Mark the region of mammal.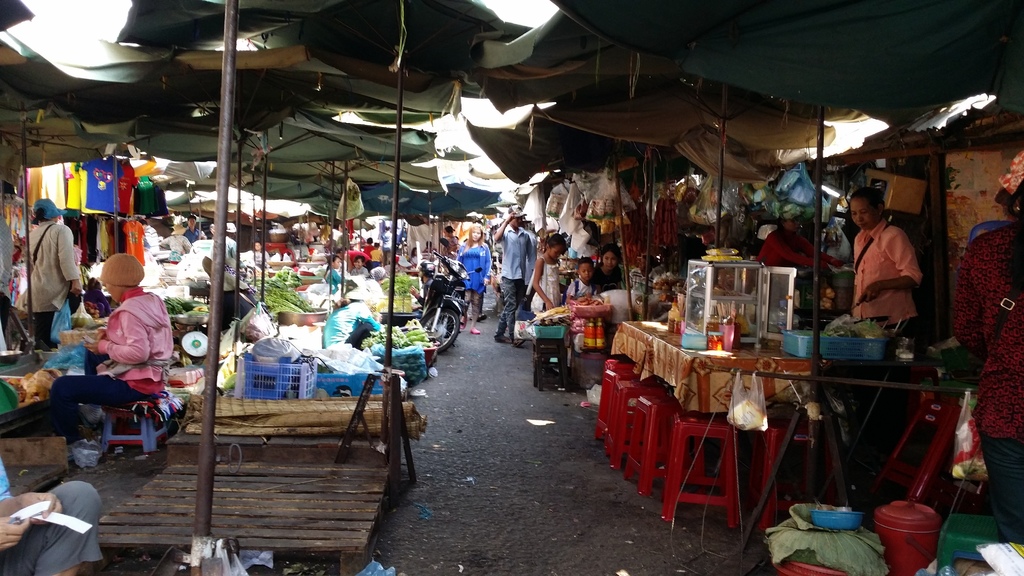
Region: bbox(424, 239, 438, 255).
